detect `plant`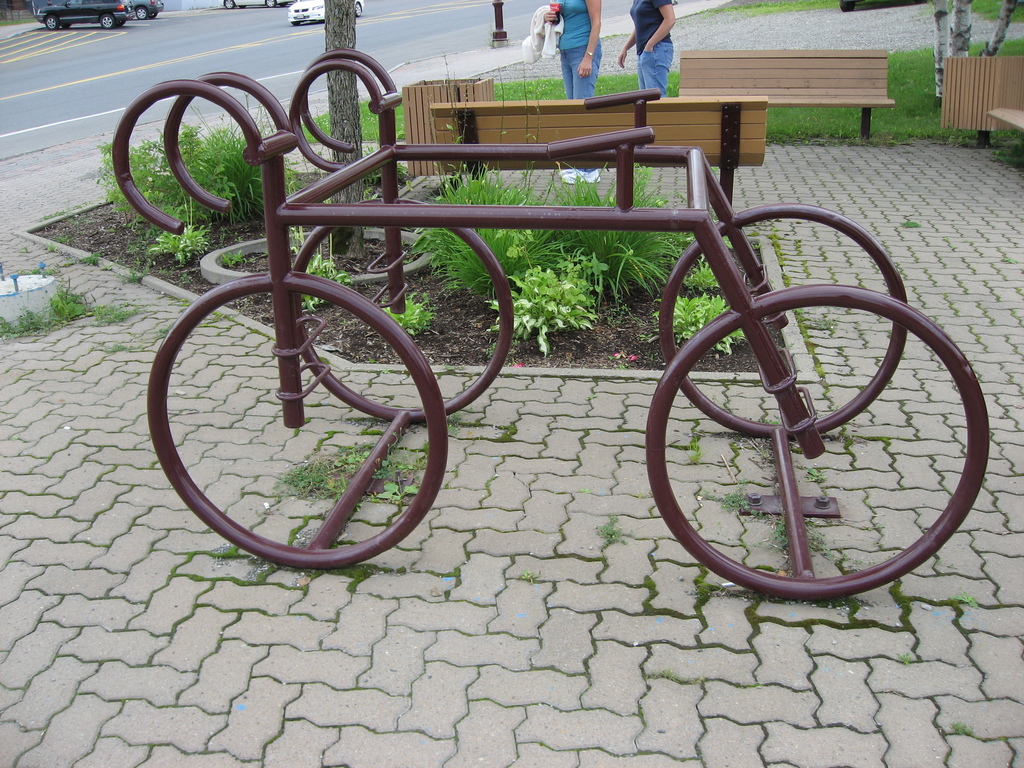
rect(117, 263, 141, 283)
